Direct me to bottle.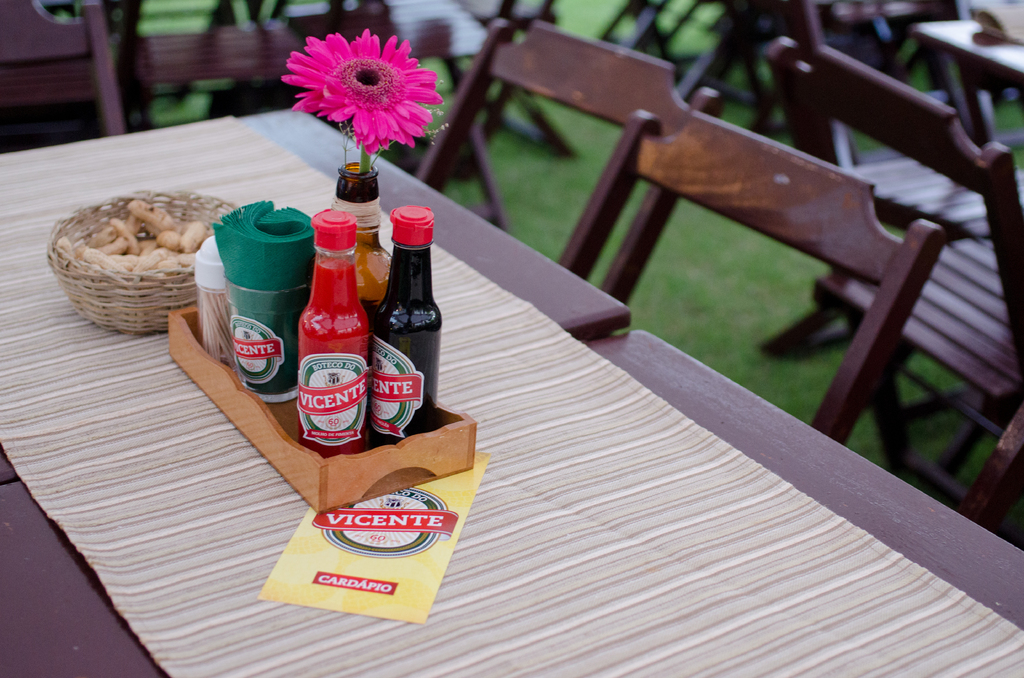
Direction: (355,205,448,441).
